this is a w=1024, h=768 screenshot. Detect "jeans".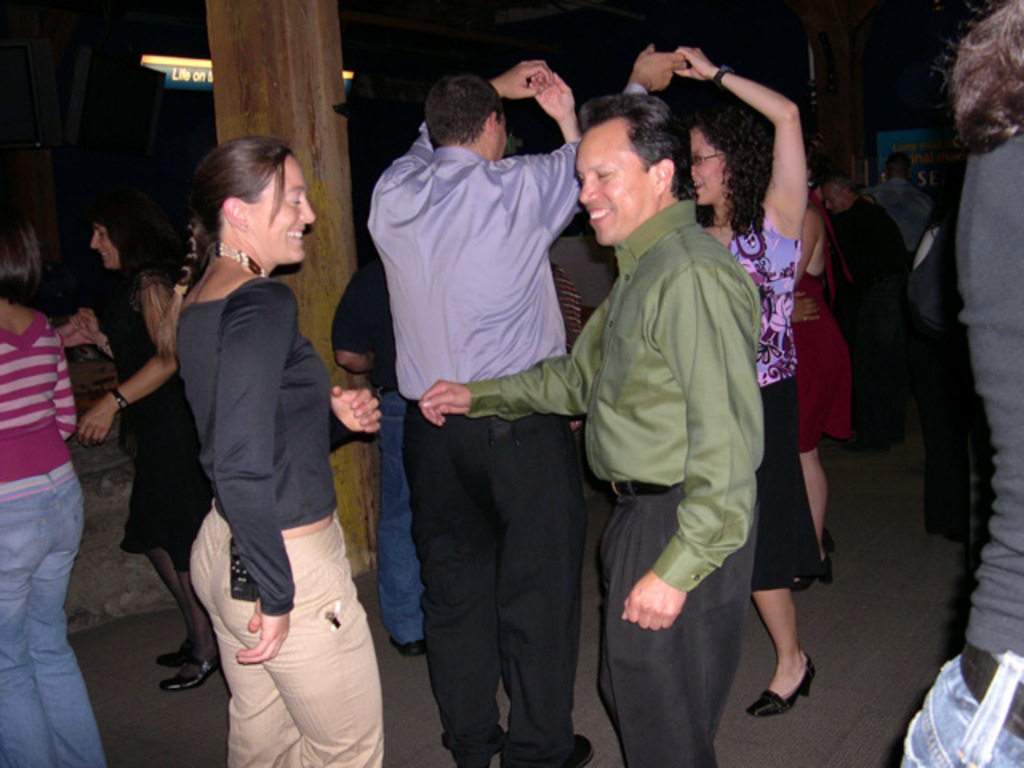
x1=174, y1=514, x2=390, y2=766.
